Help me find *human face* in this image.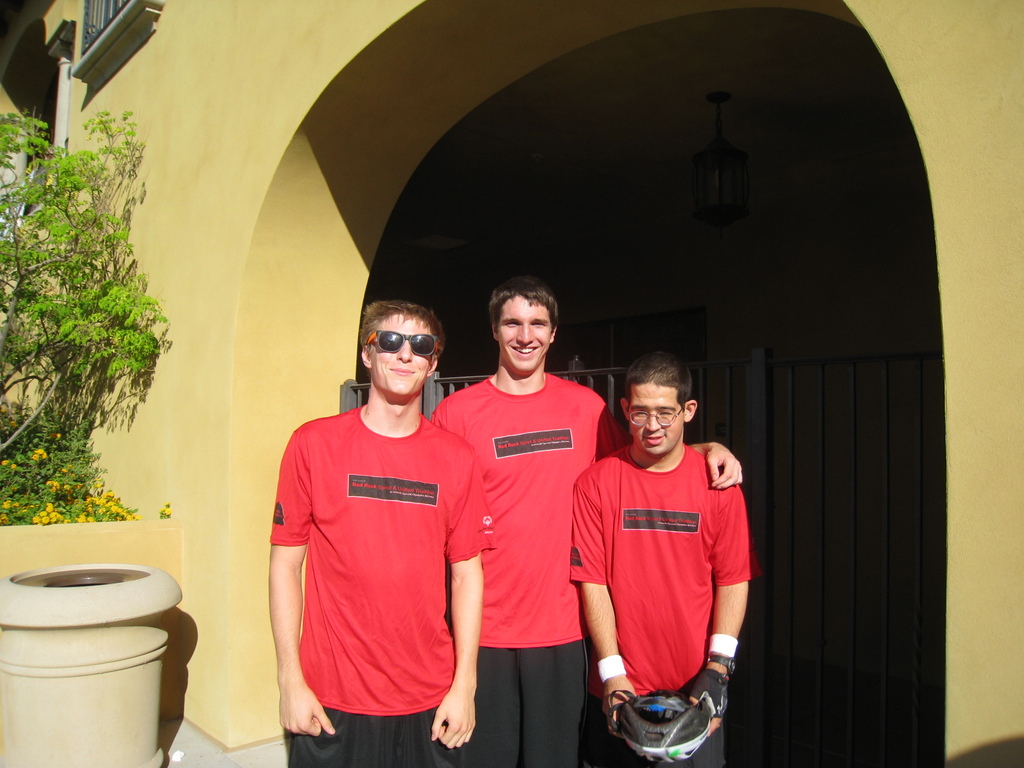
Found it: bbox(369, 316, 435, 395).
